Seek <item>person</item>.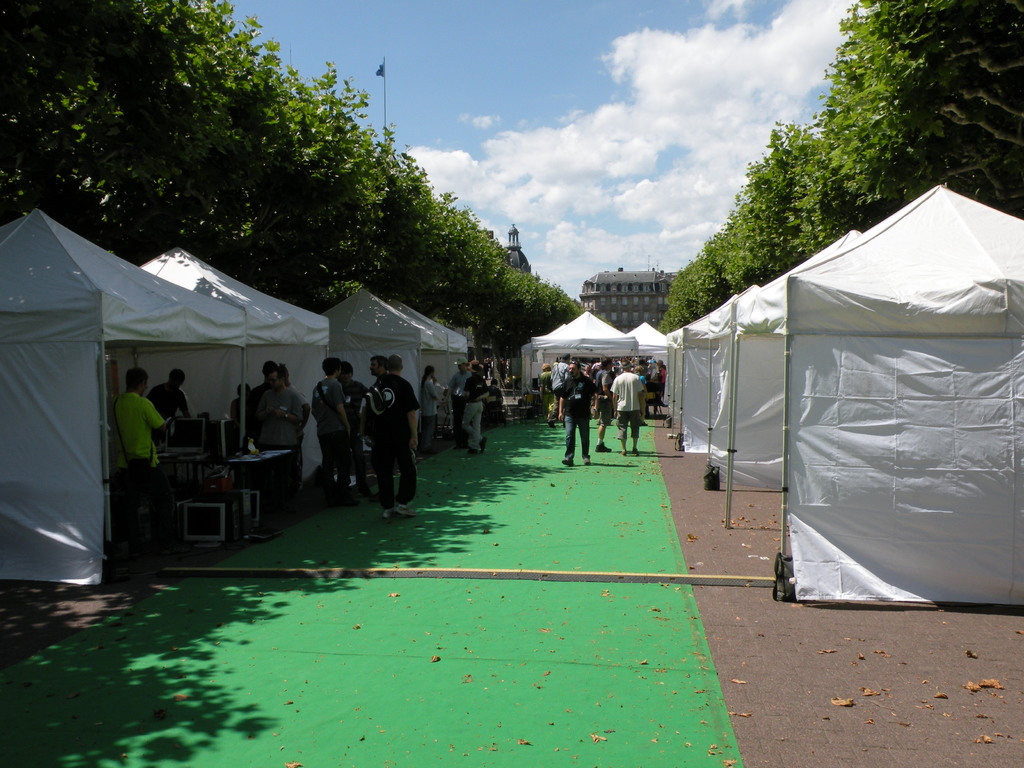
x1=144 y1=356 x2=197 y2=452.
